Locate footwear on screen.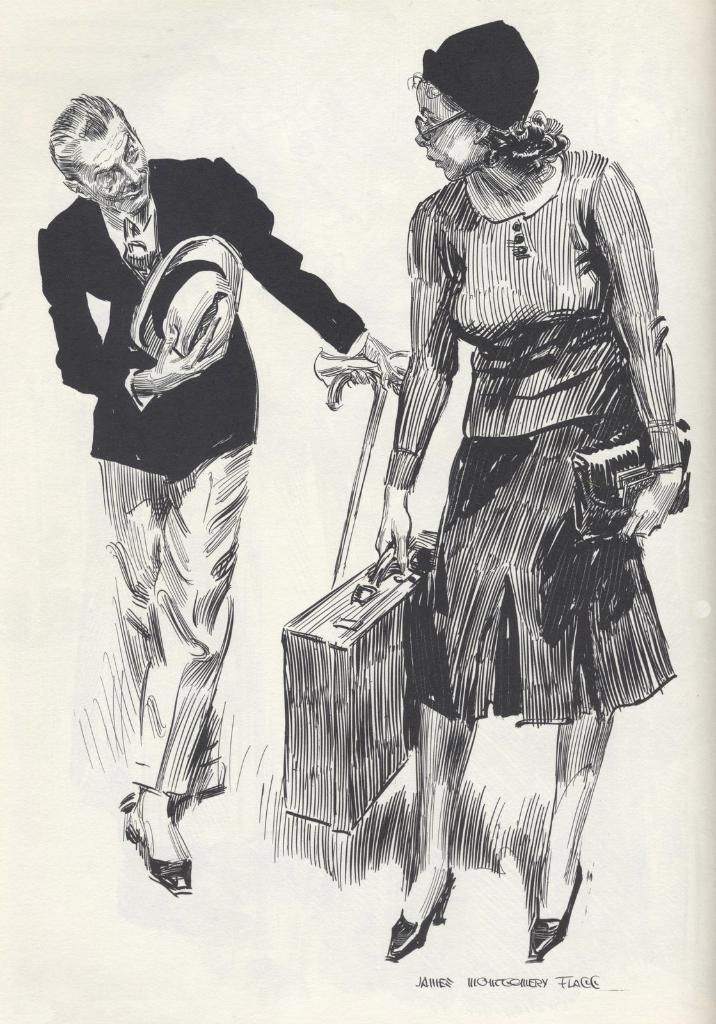
On screen at 522,862,582,965.
